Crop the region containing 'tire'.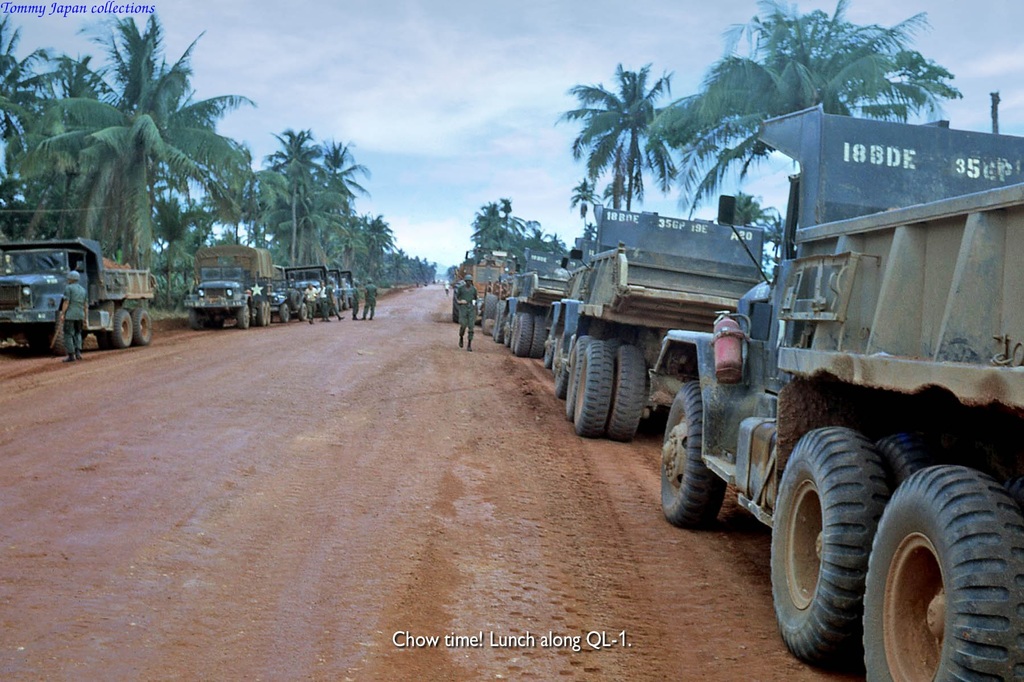
Crop region: <region>875, 434, 945, 478</region>.
